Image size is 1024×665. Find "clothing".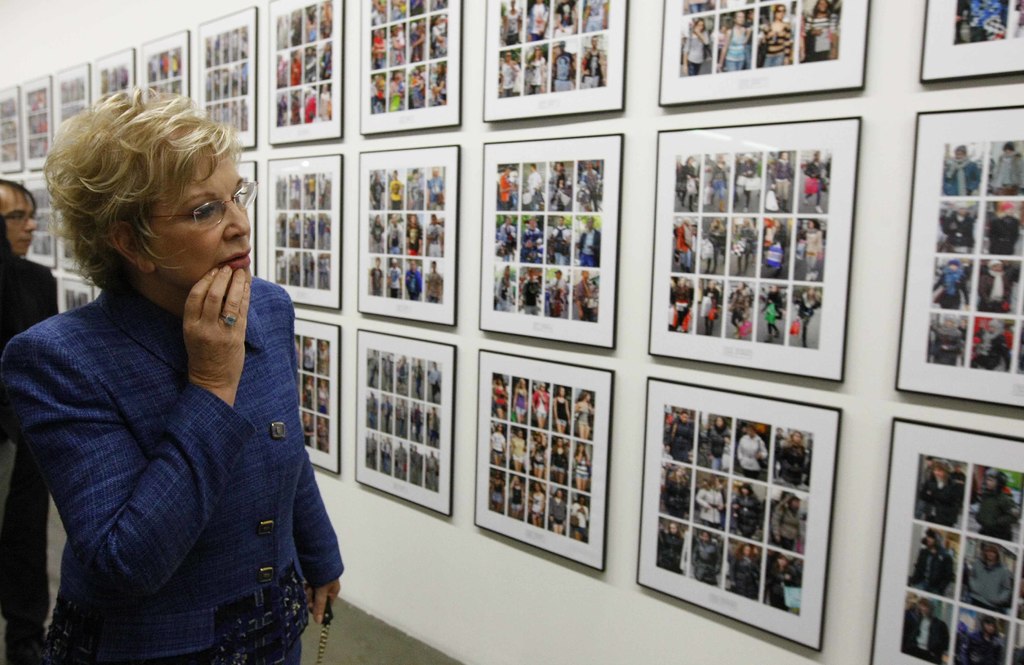
411,78,416,99.
